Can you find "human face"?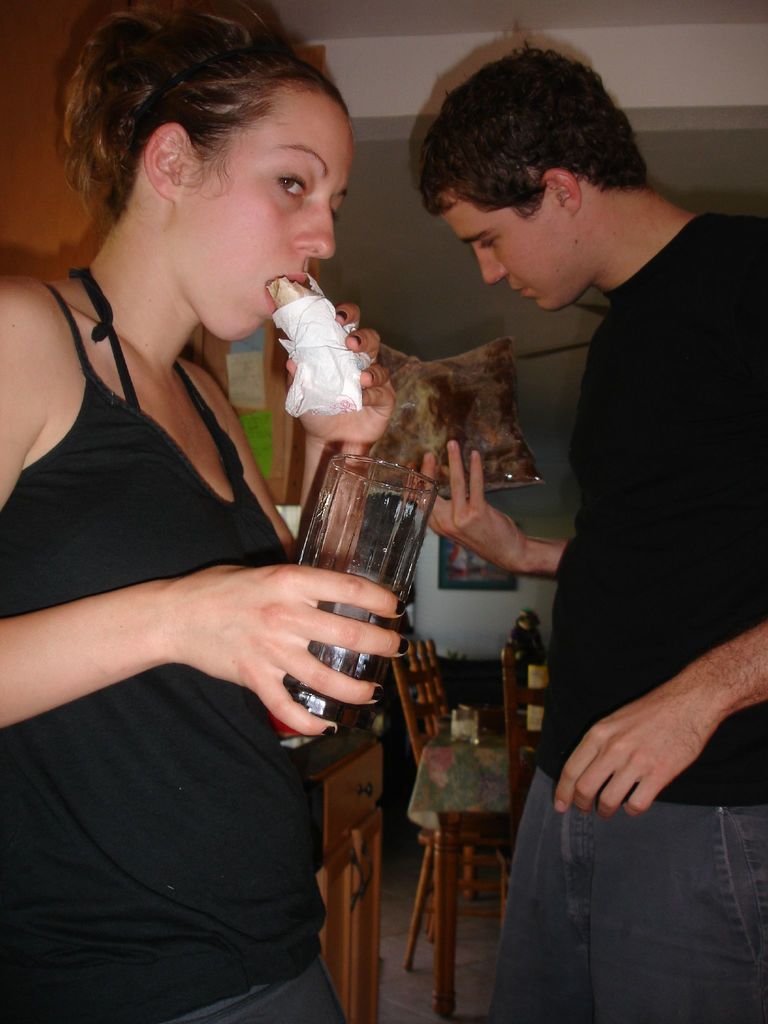
Yes, bounding box: <bbox>438, 186, 560, 316</bbox>.
